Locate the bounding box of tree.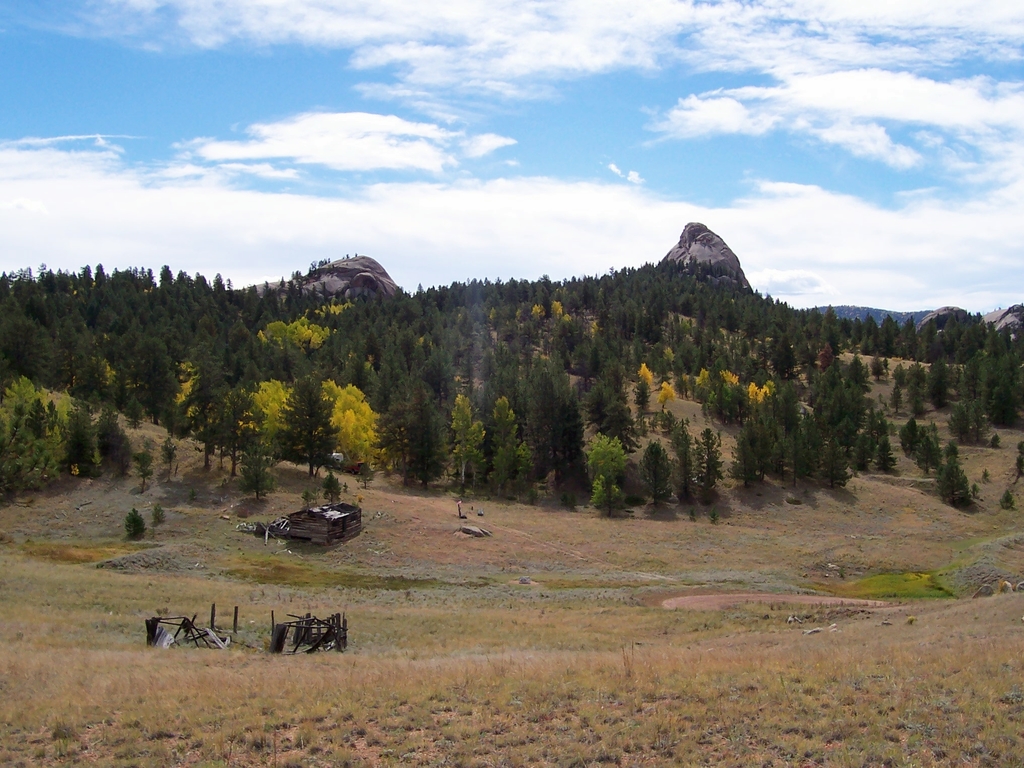
Bounding box: 338,392,381,462.
